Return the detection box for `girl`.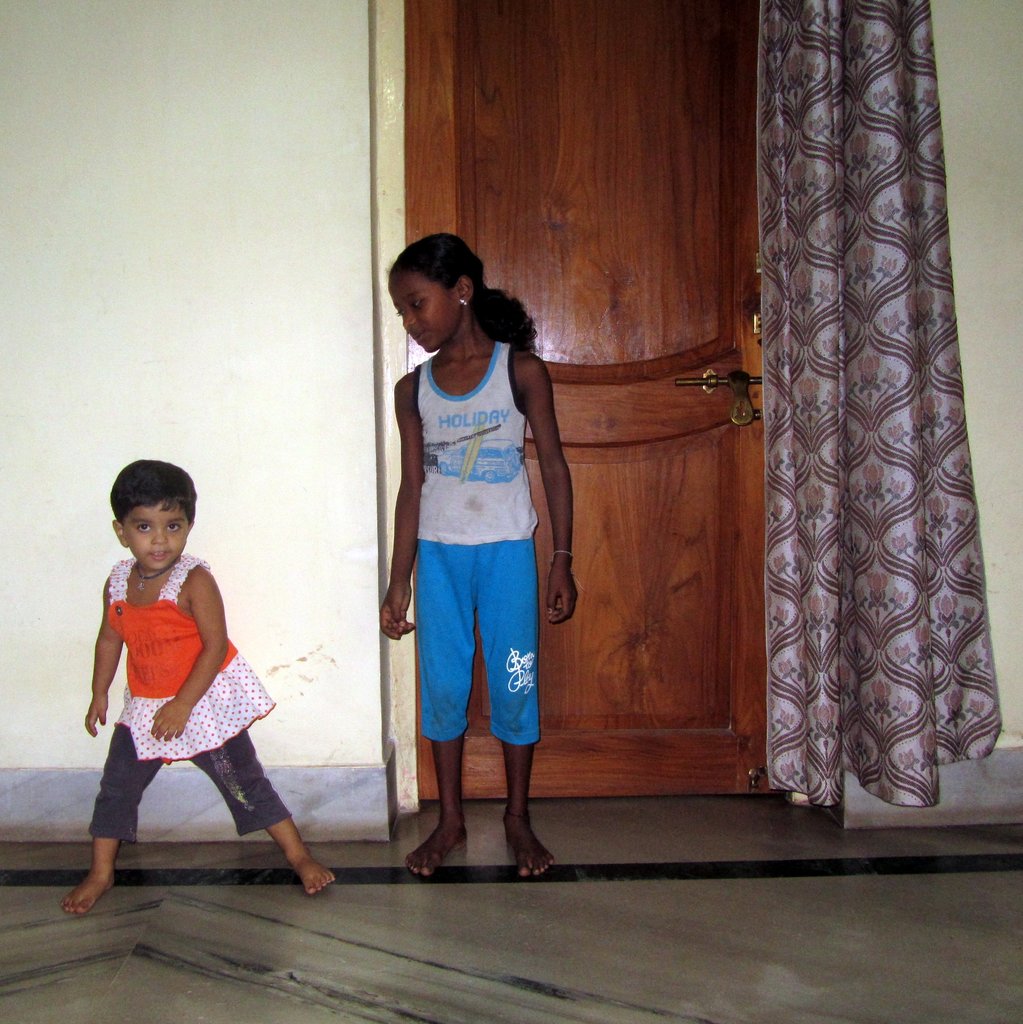
BBox(60, 455, 339, 917).
